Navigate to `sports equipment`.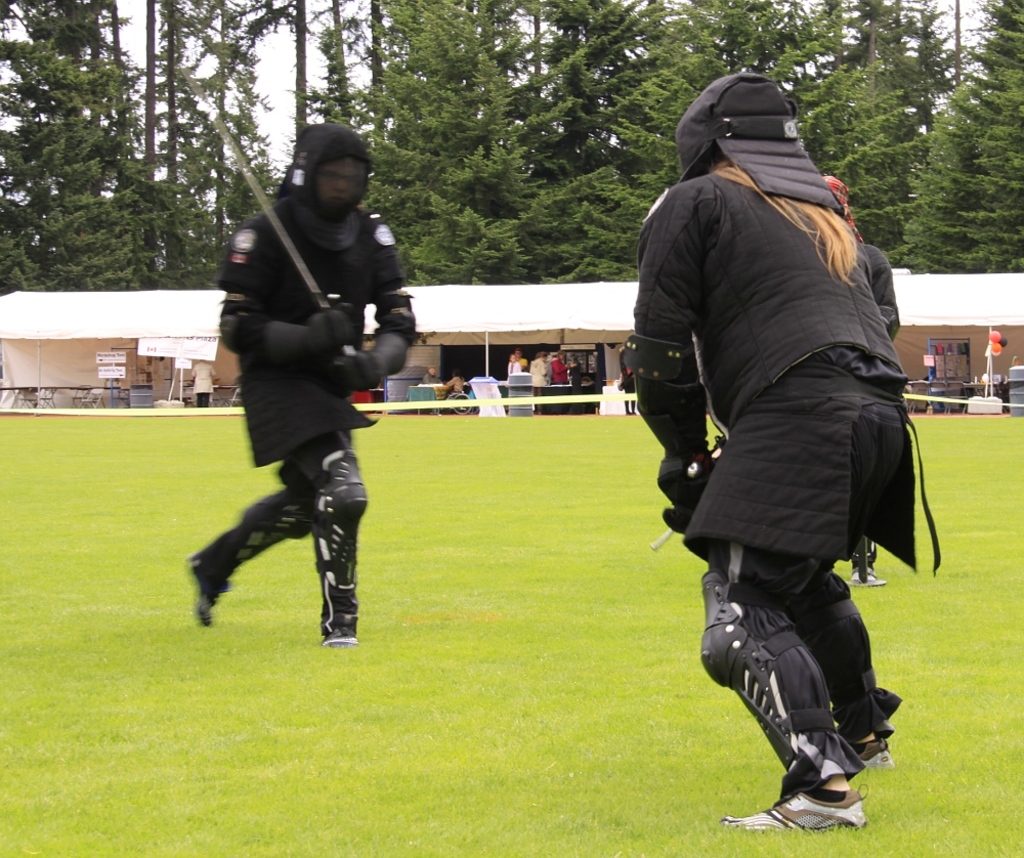
Navigation target: <bbox>181, 67, 356, 355</bbox>.
